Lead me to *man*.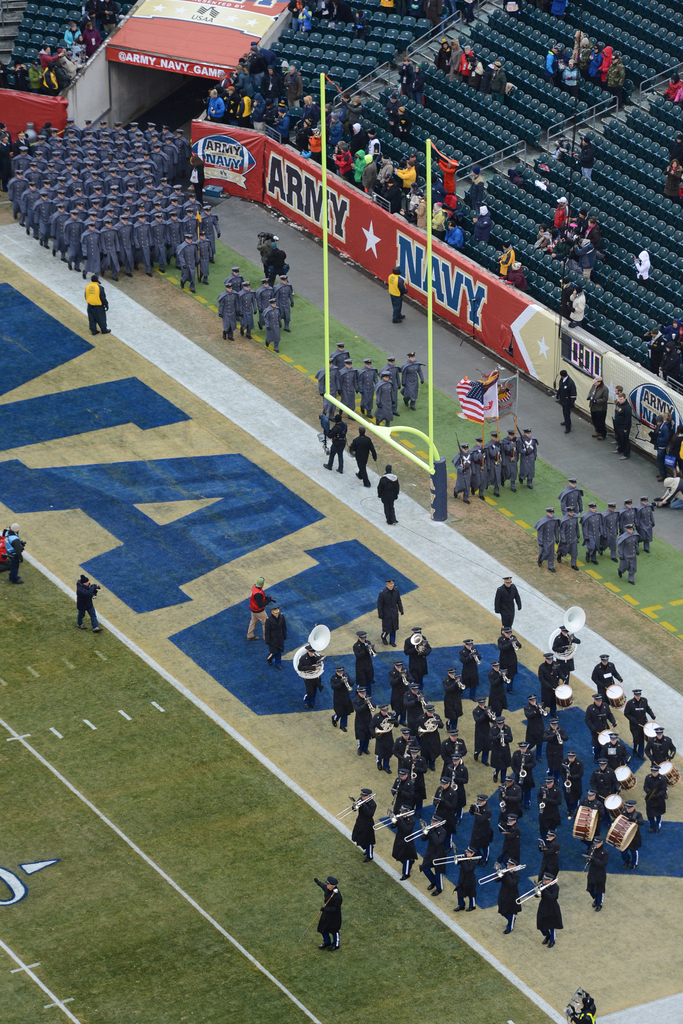
Lead to [647,764,673,829].
